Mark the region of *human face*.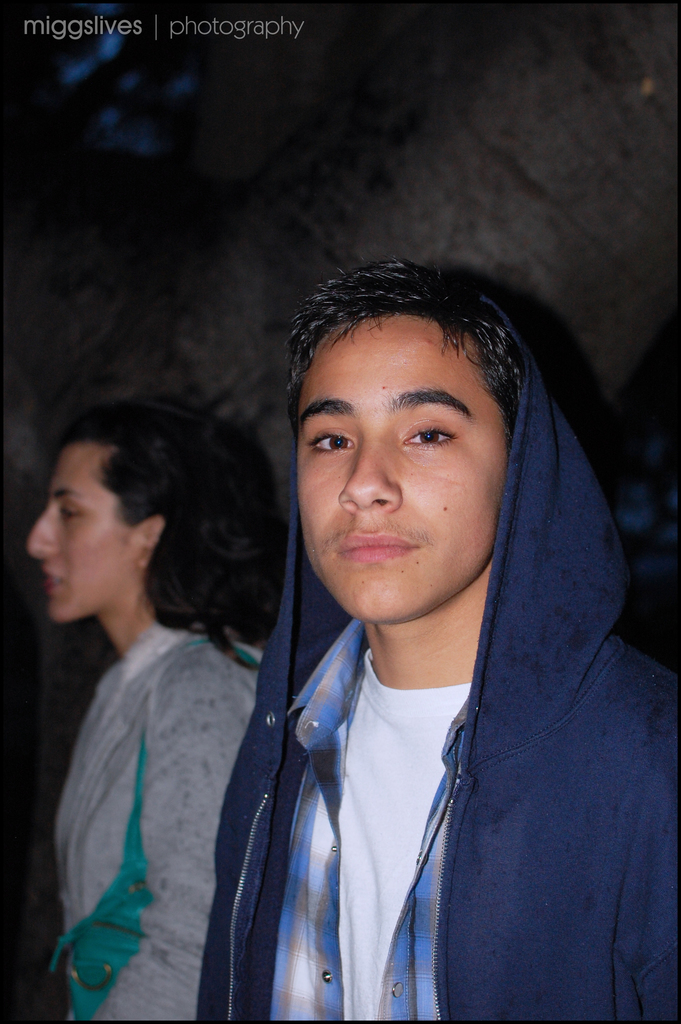
Region: <box>291,314,511,623</box>.
